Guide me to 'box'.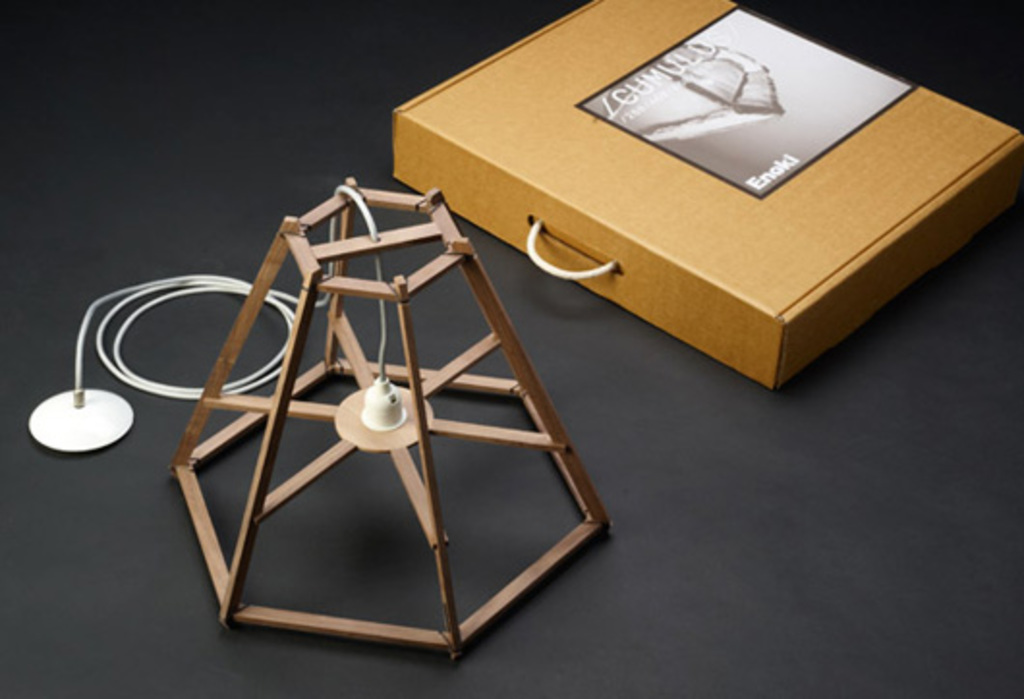
Guidance: (398,12,1023,400).
